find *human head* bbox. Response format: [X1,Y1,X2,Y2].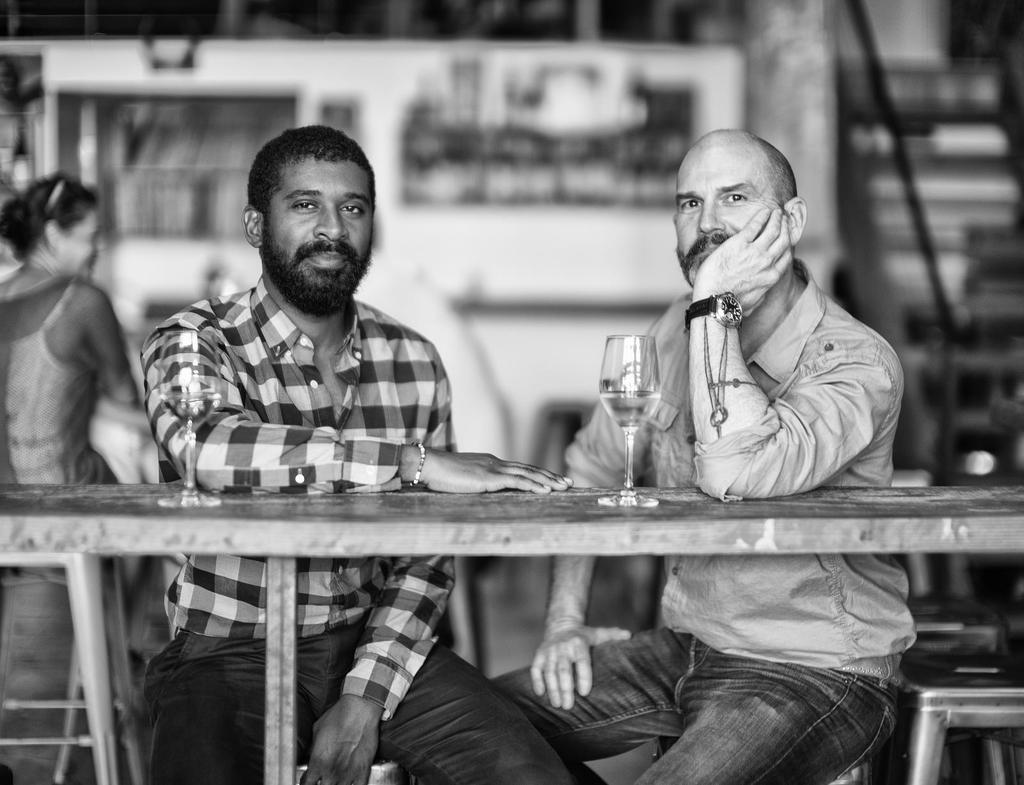
[239,122,378,312].
